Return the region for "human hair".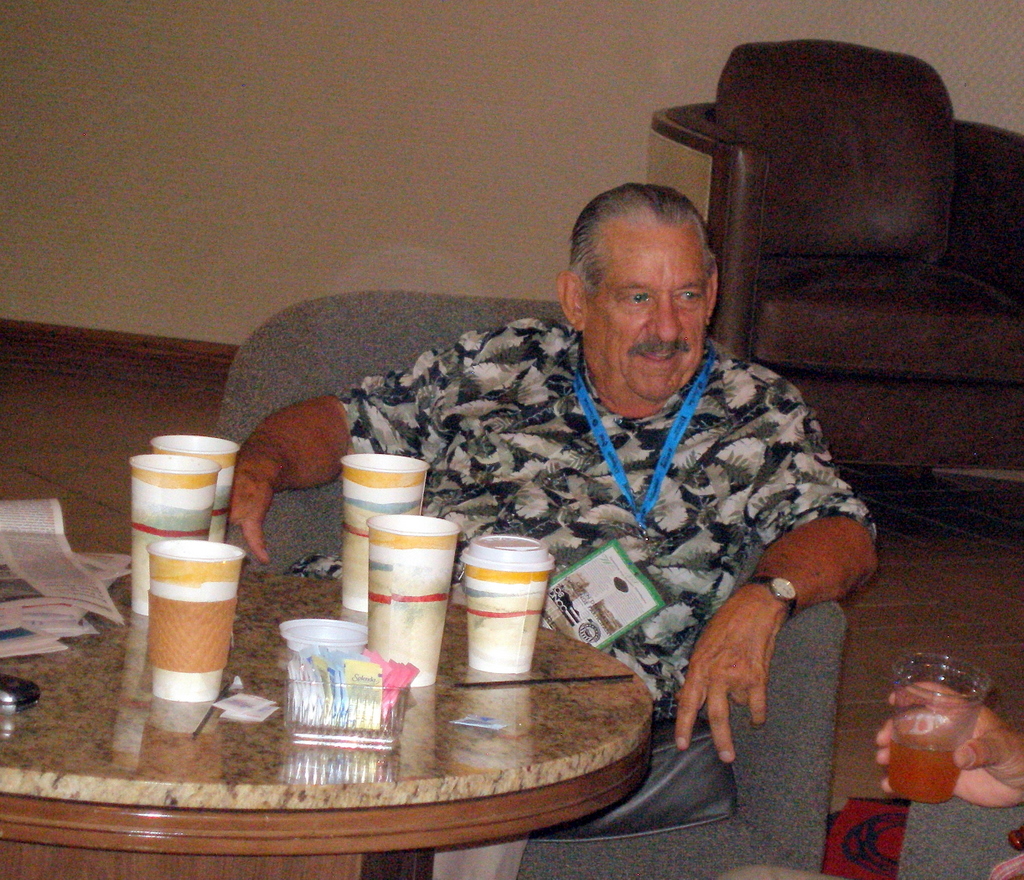
BBox(564, 177, 720, 291).
